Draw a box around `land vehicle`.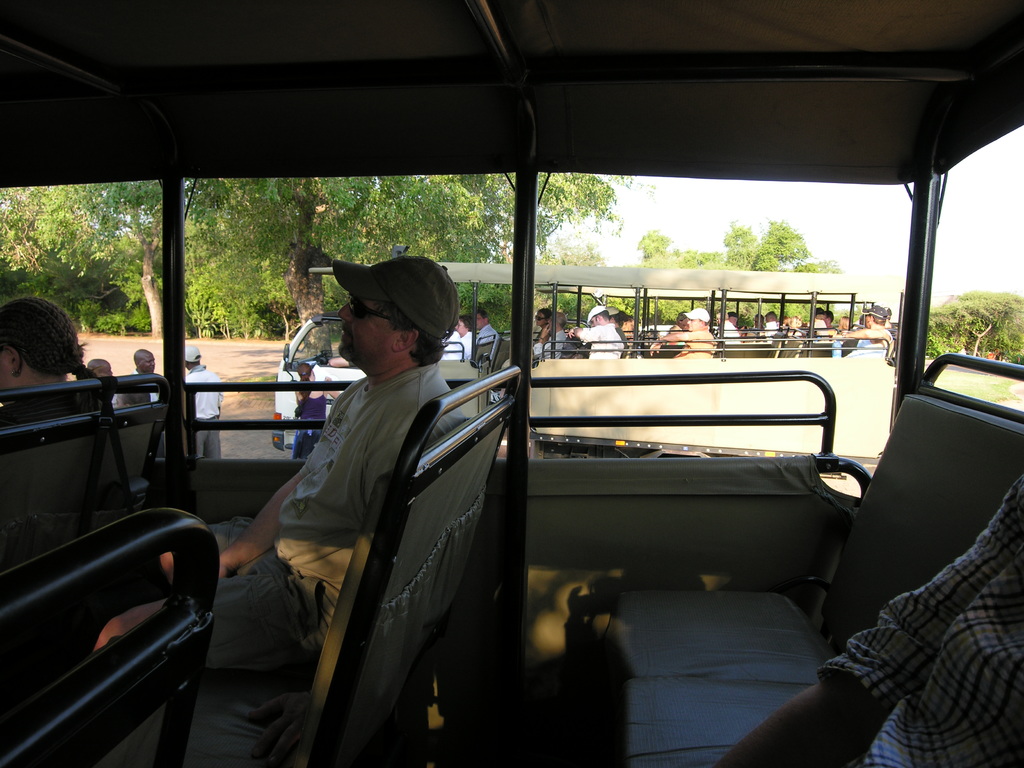
271 263 899 471.
